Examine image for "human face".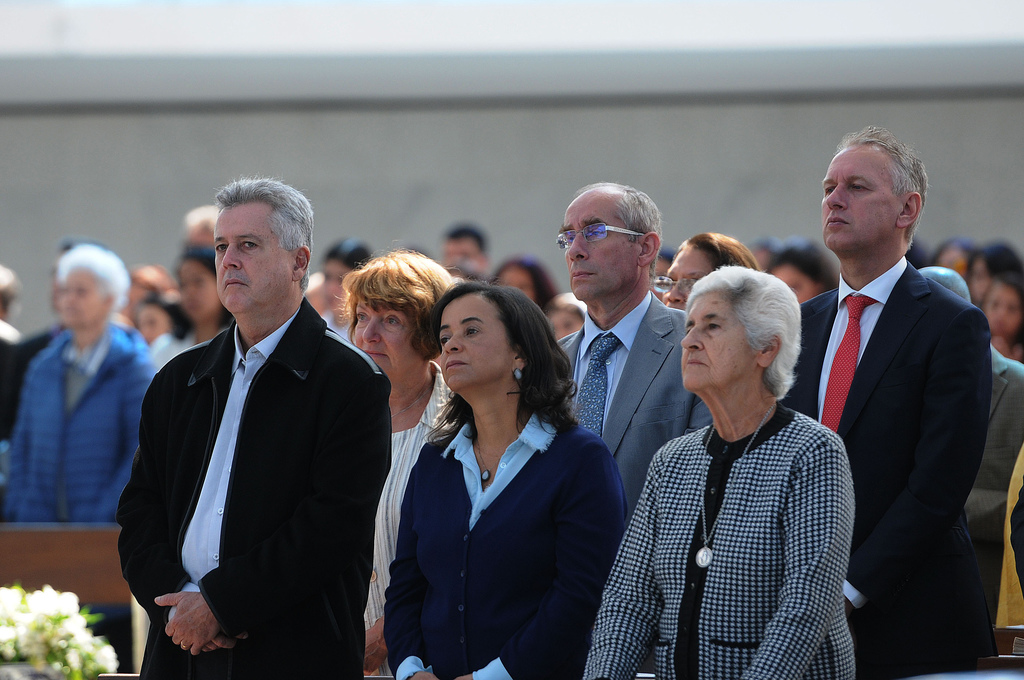
Examination result: [179,261,216,321].
